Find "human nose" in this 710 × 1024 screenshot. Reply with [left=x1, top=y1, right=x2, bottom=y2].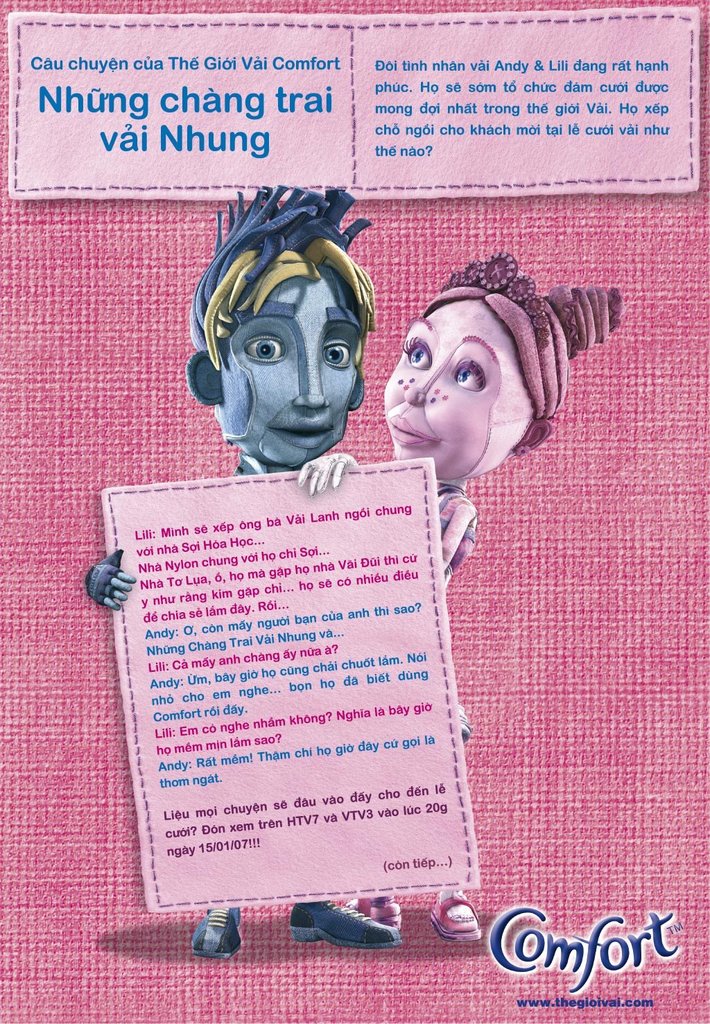
[left=407, top=359, right=442, bottom=406].
